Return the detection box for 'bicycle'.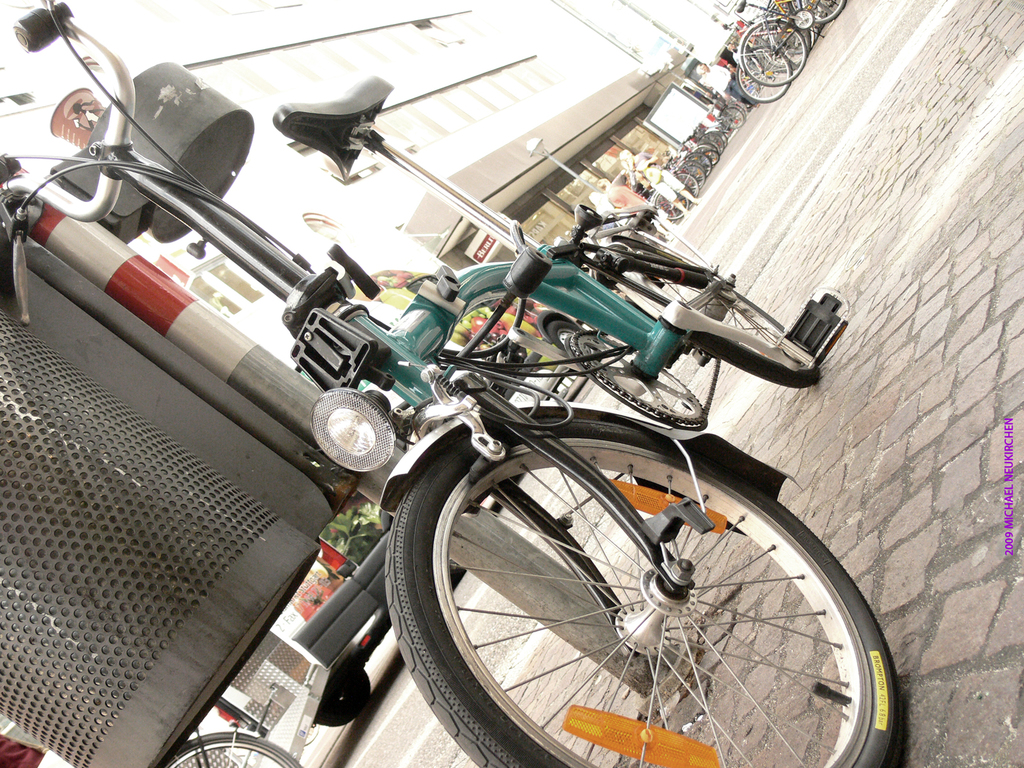
0,0,907,767.
